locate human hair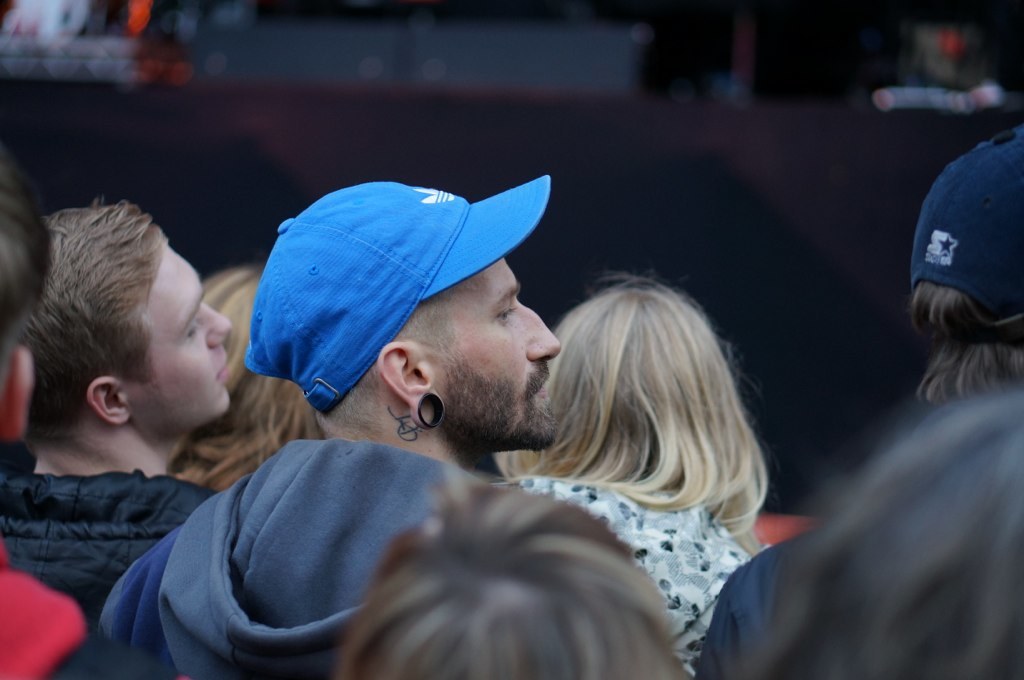
<box>498,260,771,560</box>
